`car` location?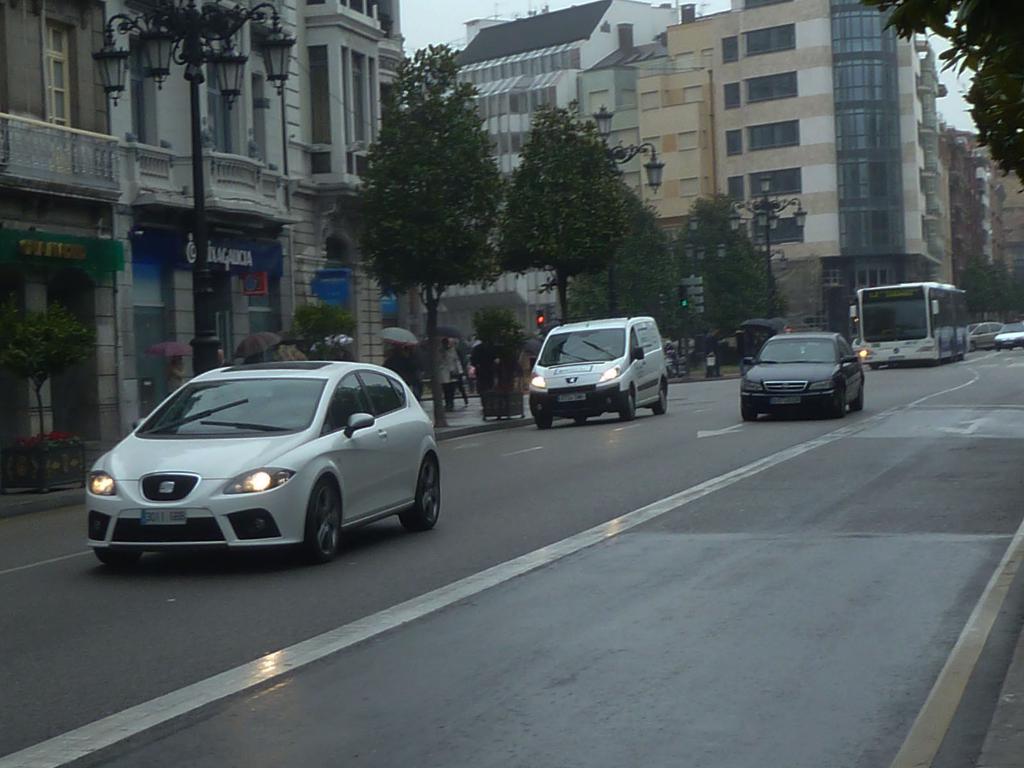
bbox=[853, 337, 861, 360]
